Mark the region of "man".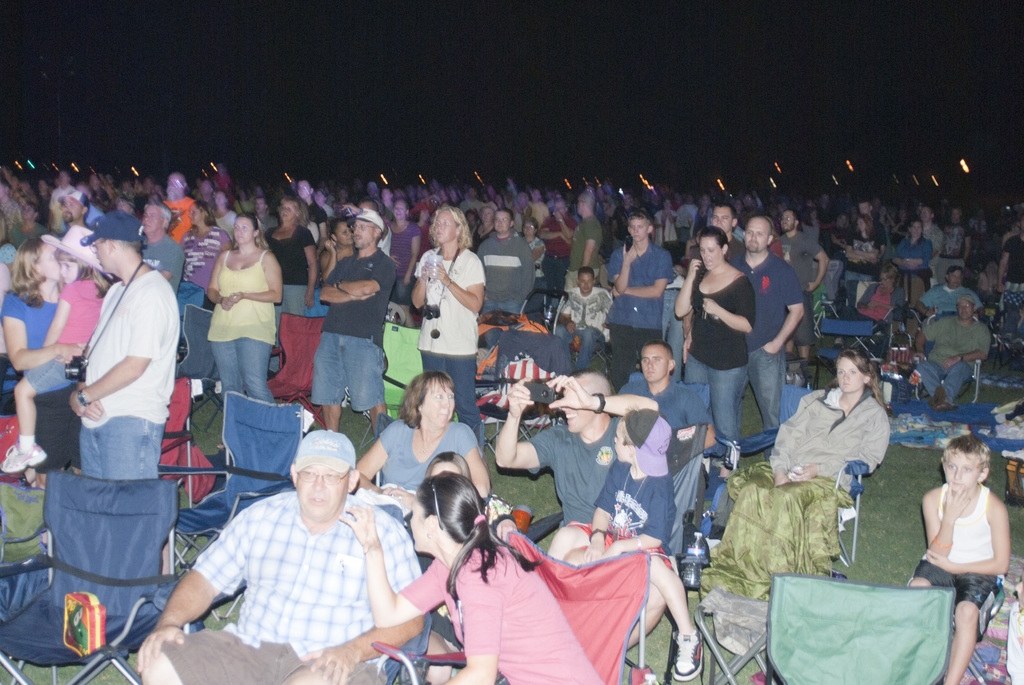
Region: {"x1": 915, "y1": 296, "x2": 991, "y2": 409}.
